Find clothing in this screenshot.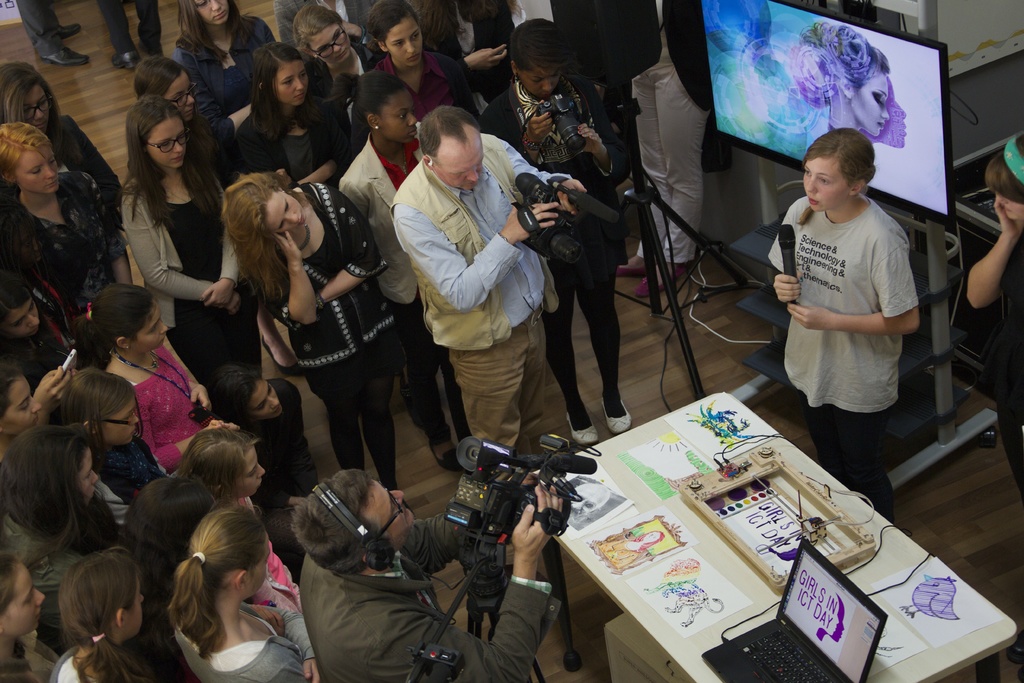
The bounding box for clothing is crop(758, 201, 917, 511).
